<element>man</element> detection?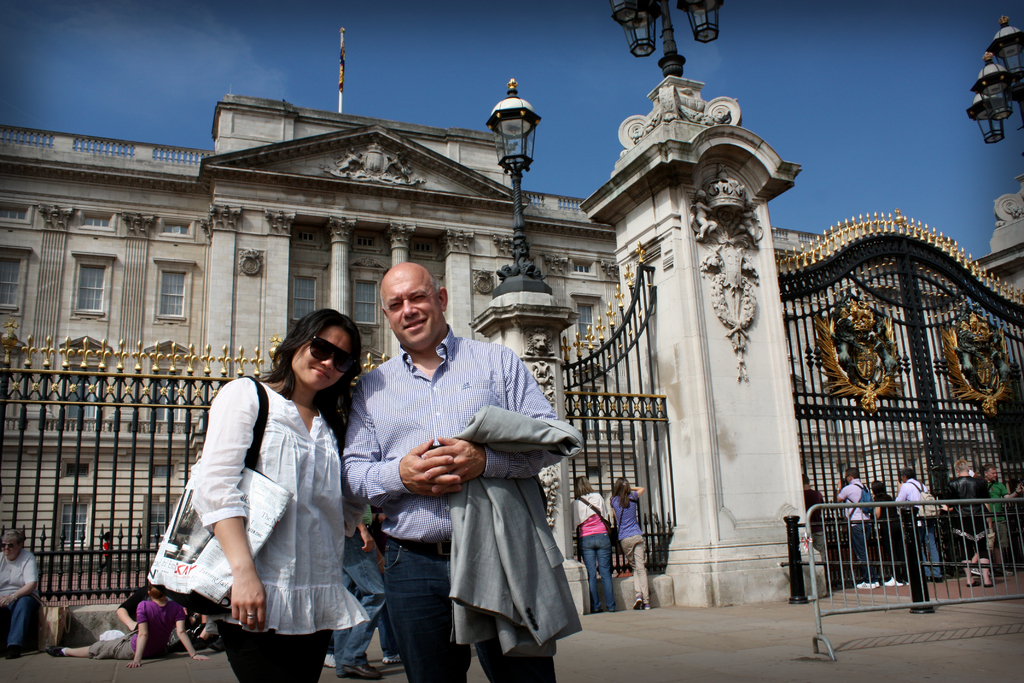
[x1=892, y1=467, x2=943, y2=585]
